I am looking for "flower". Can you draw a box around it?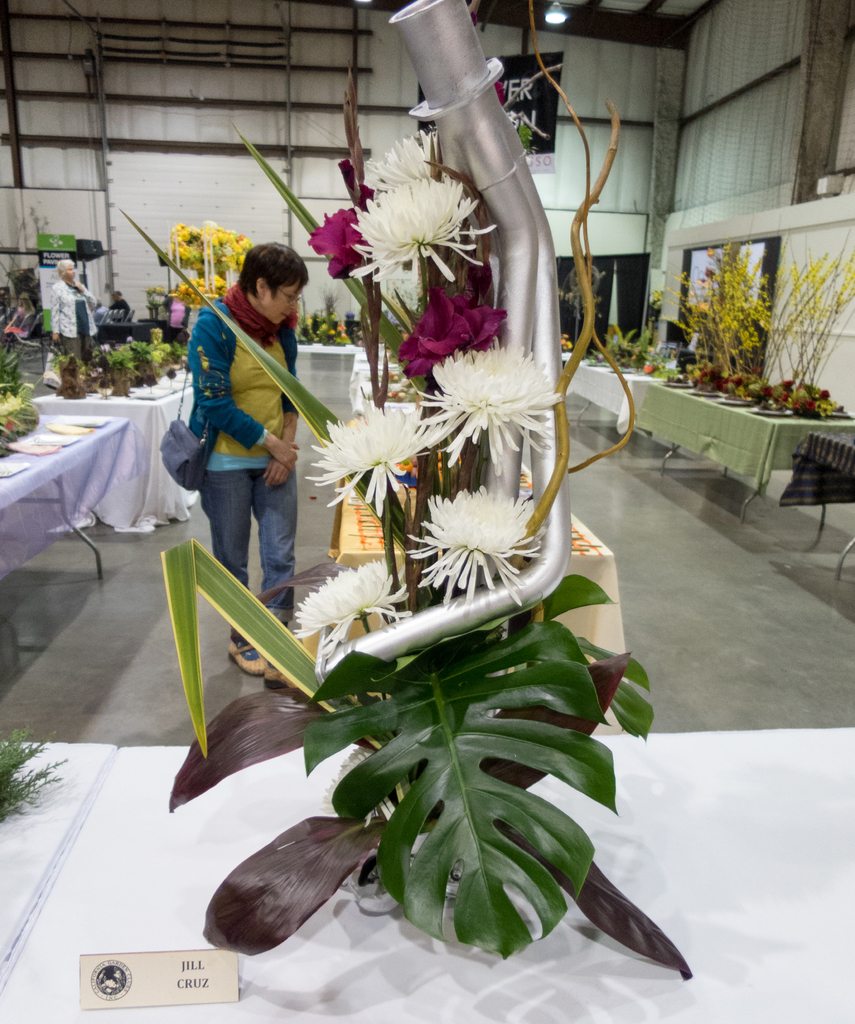
Sure, the bounding box is [347,174,496,280].
